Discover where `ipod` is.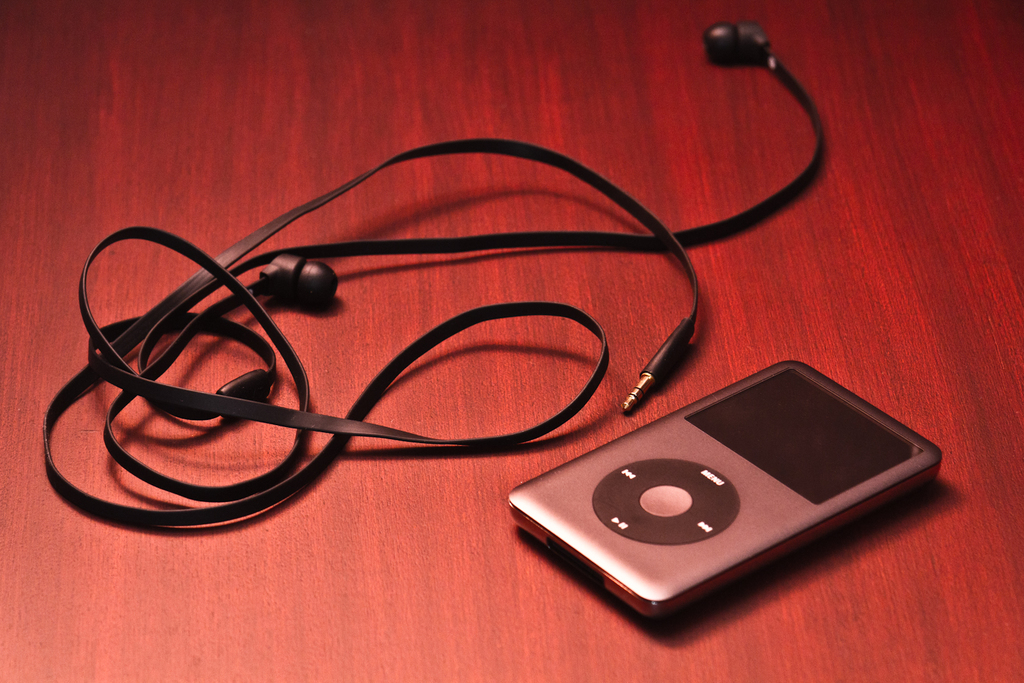
Discovered at {"left": 510, "top": 360, "right": 940, "bottom": 617}.
